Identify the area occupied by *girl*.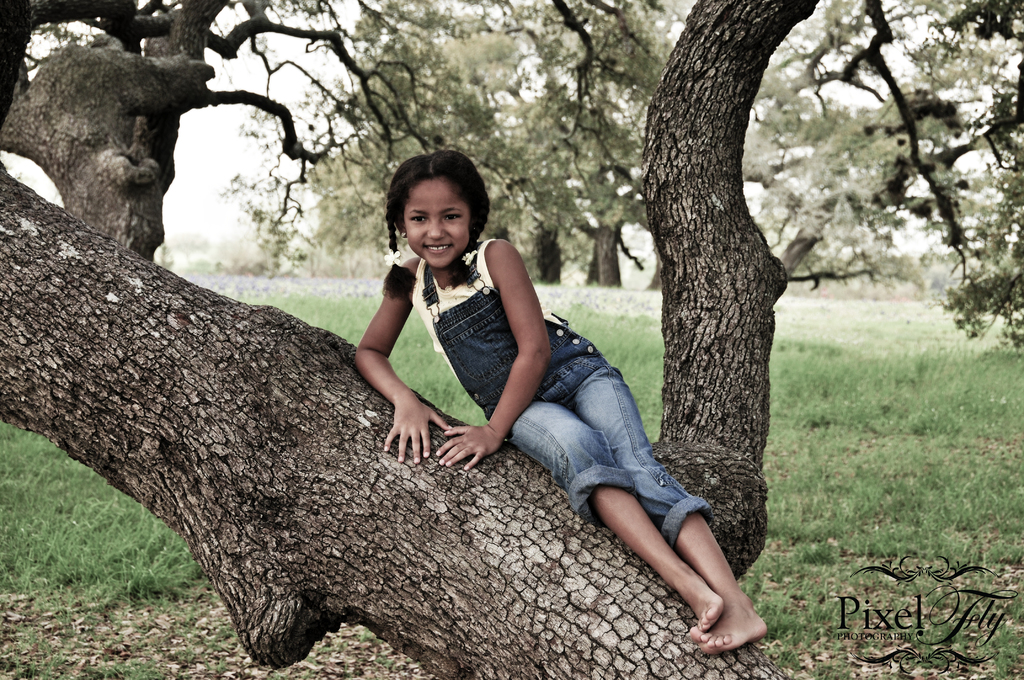
Area: (x1=350, y1=142, x2=767, y2=656).
